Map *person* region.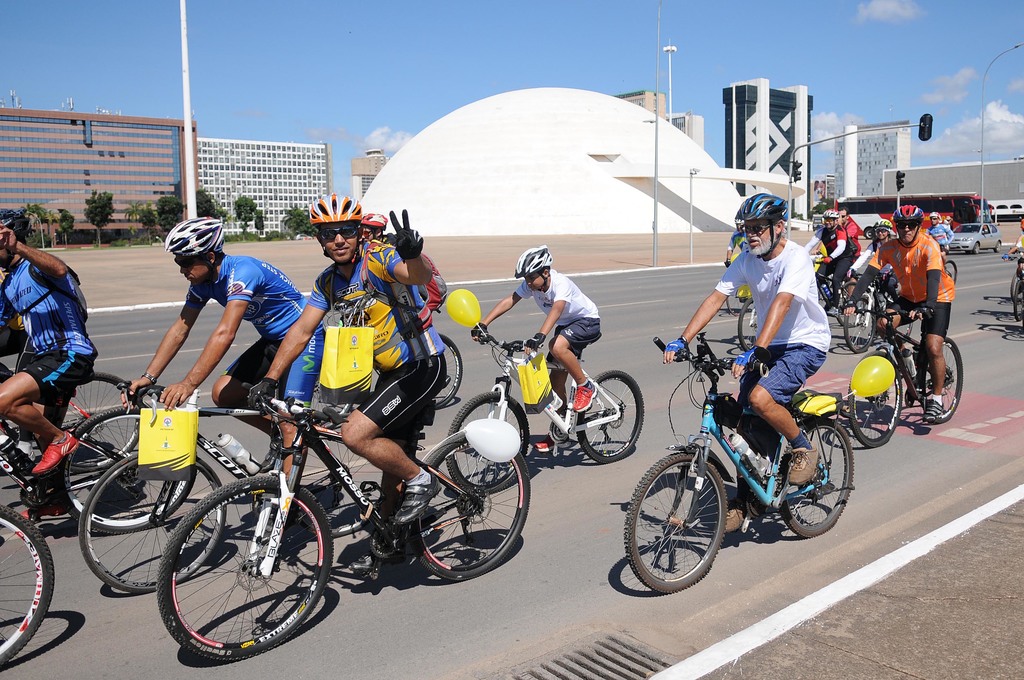
Mapped to 722,235,756,325.
